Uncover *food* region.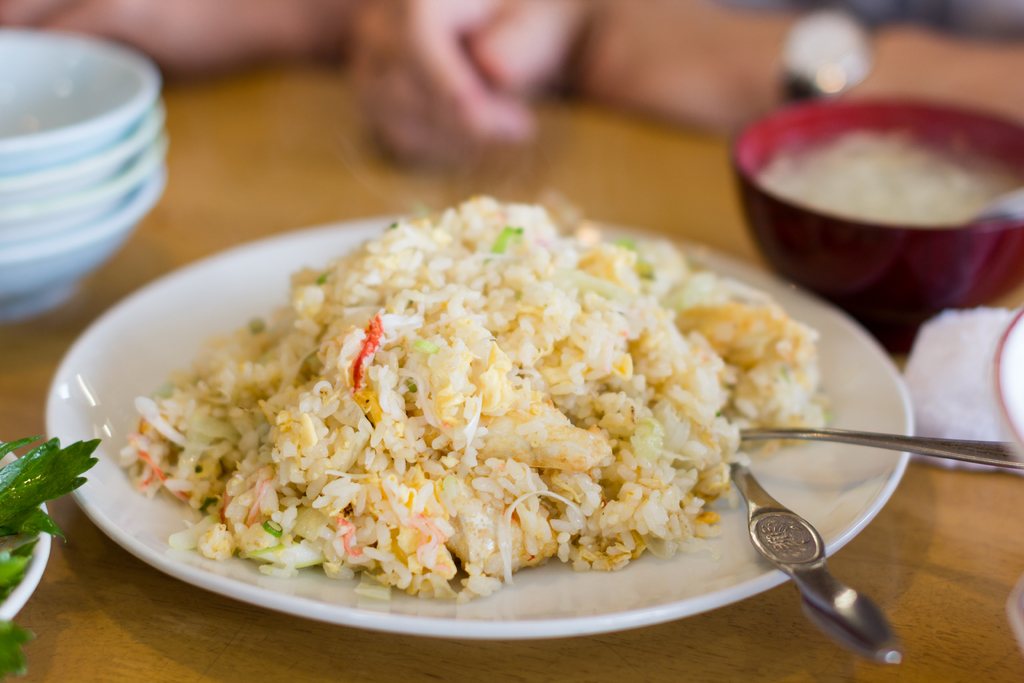
Uncovered: rect(121, 193, 823, 599).
